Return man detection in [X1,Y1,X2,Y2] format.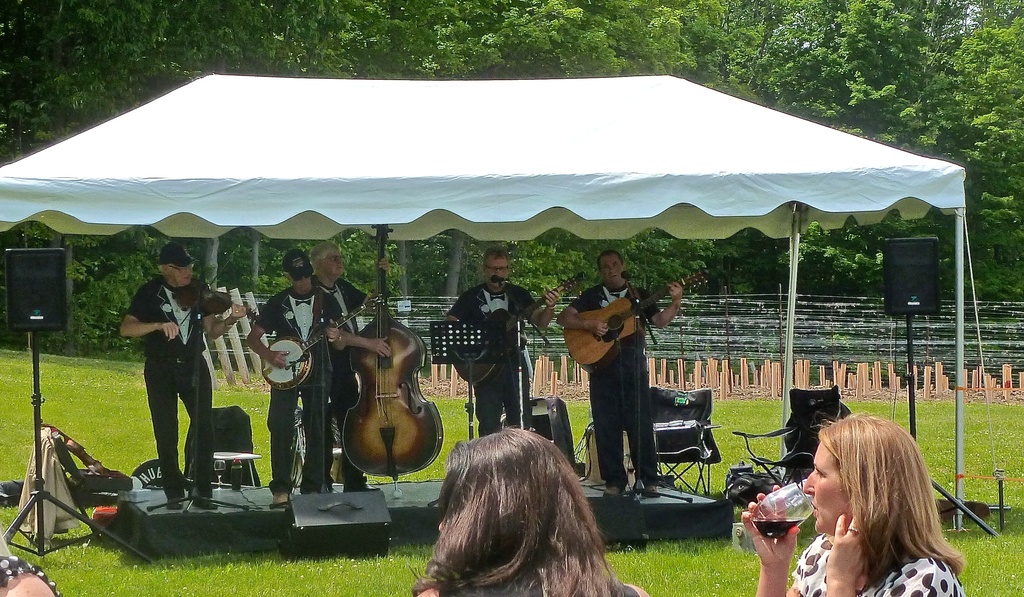
[308,240,395,491].
